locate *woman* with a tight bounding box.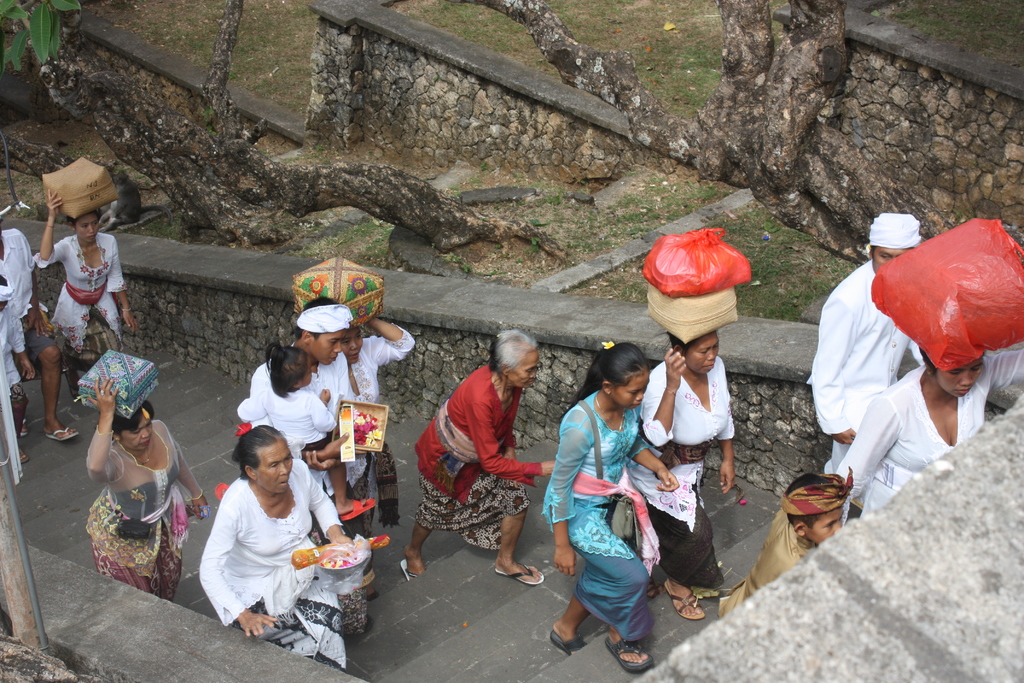
<region>195, 425, 353, 676</region>.
